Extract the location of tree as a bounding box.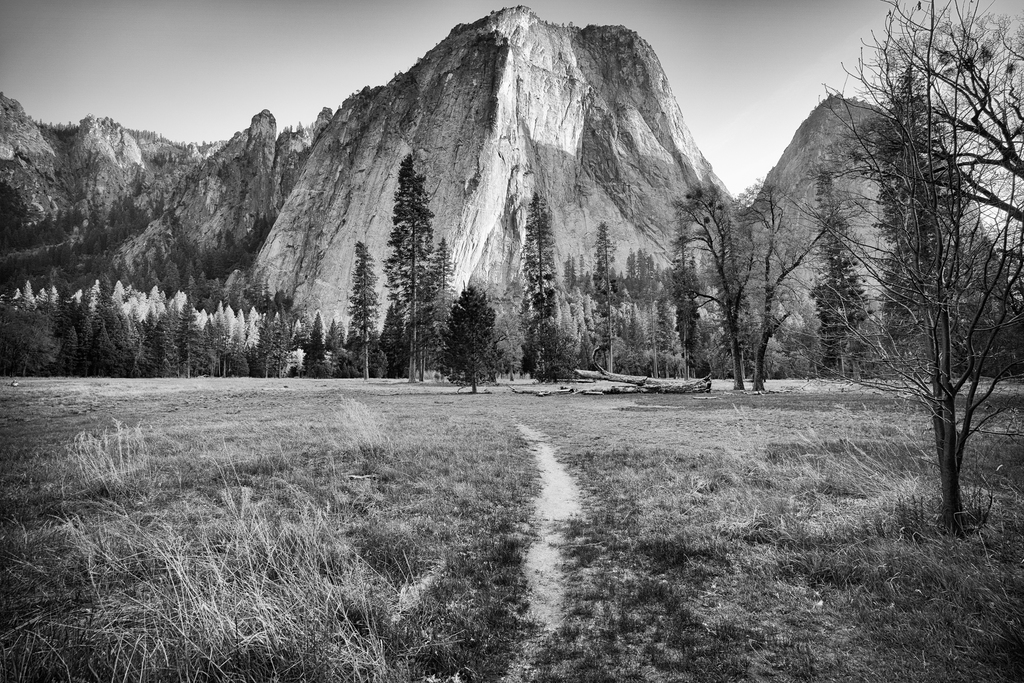
box(439, 279, 509, 393).
